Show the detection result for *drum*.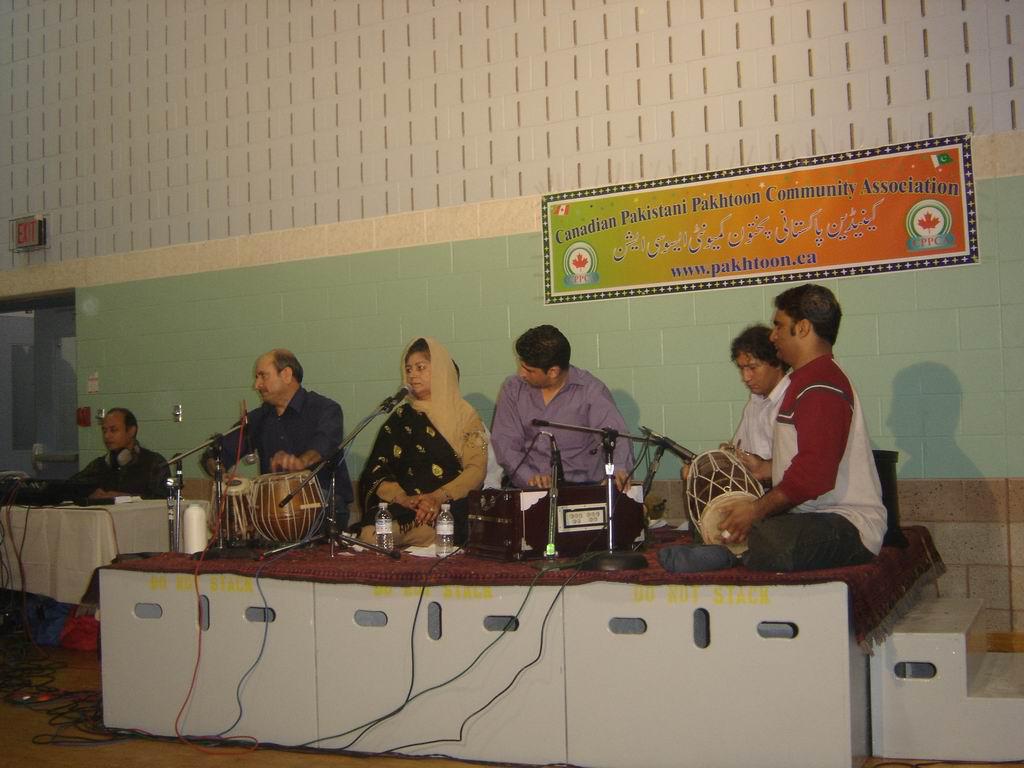
region(687, 449, 765, 558).
